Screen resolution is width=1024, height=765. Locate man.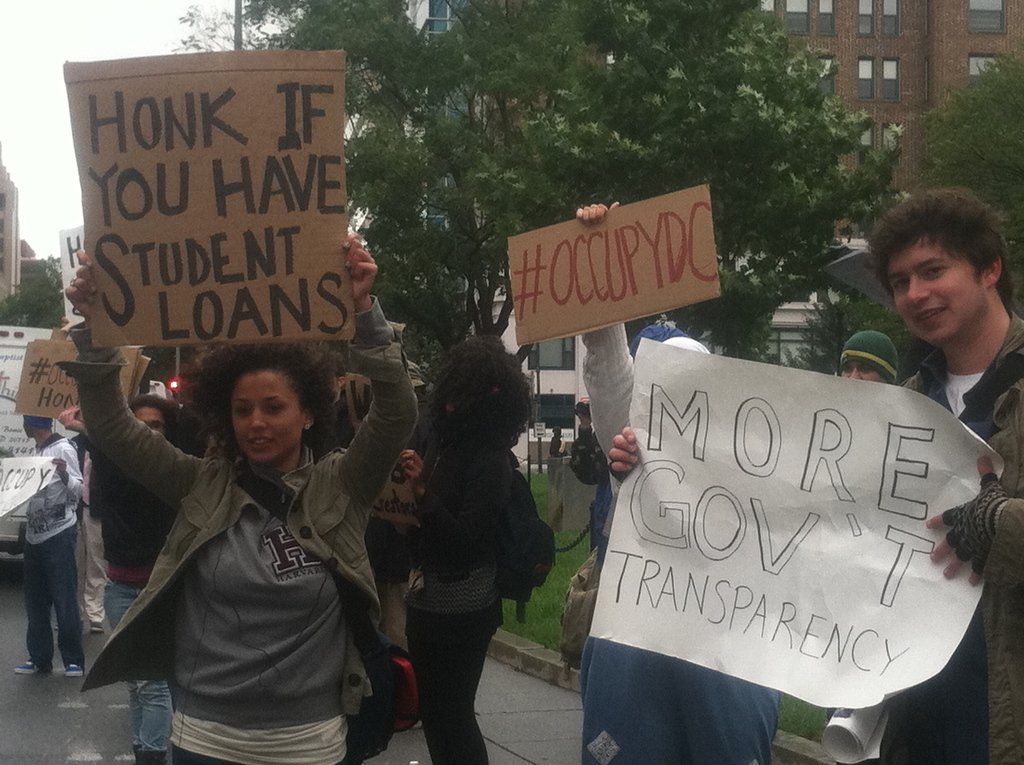
609 184 1023 762.
